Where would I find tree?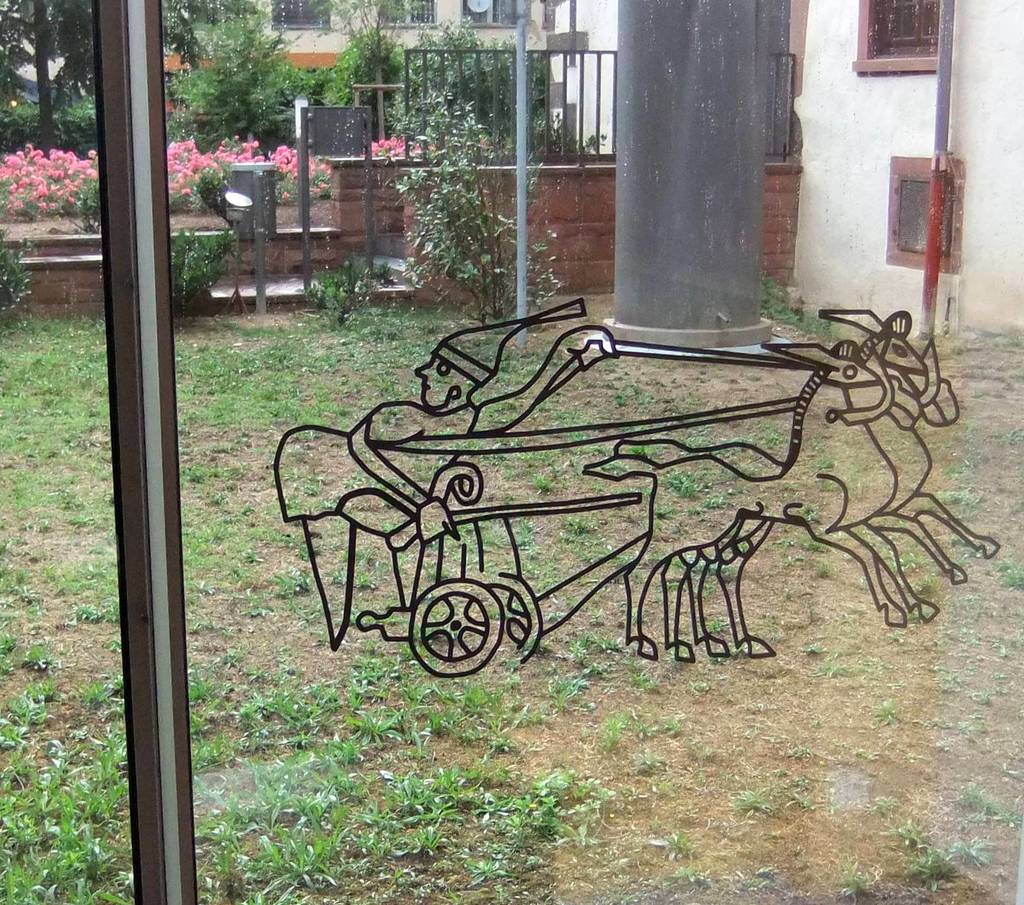
At [x1=317, y1=0, x2=419, y2=146].
